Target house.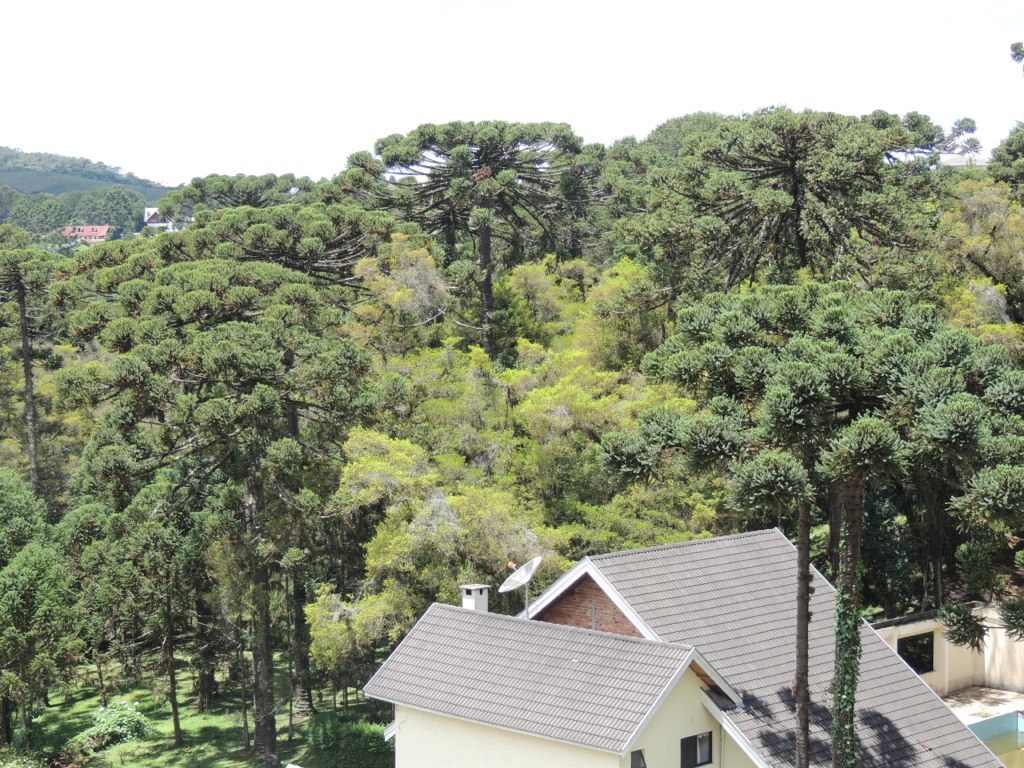
Target region: [363,528,1023,767].
